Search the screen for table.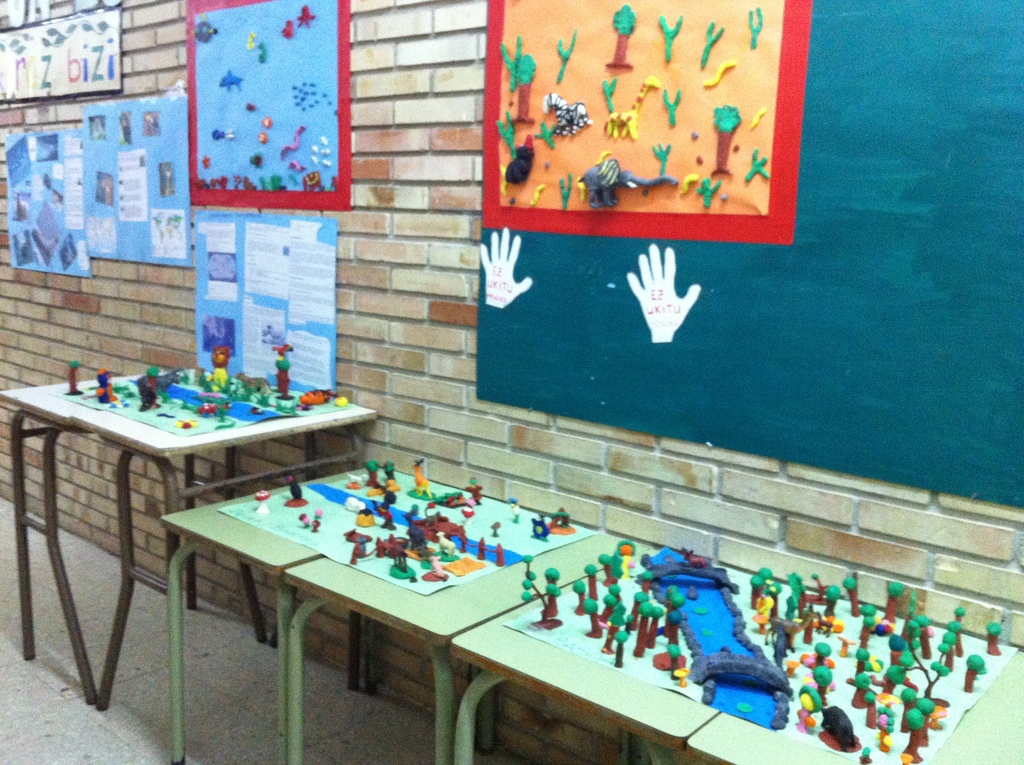
Found at (left=19, top=351, right=338, bottom=691).
